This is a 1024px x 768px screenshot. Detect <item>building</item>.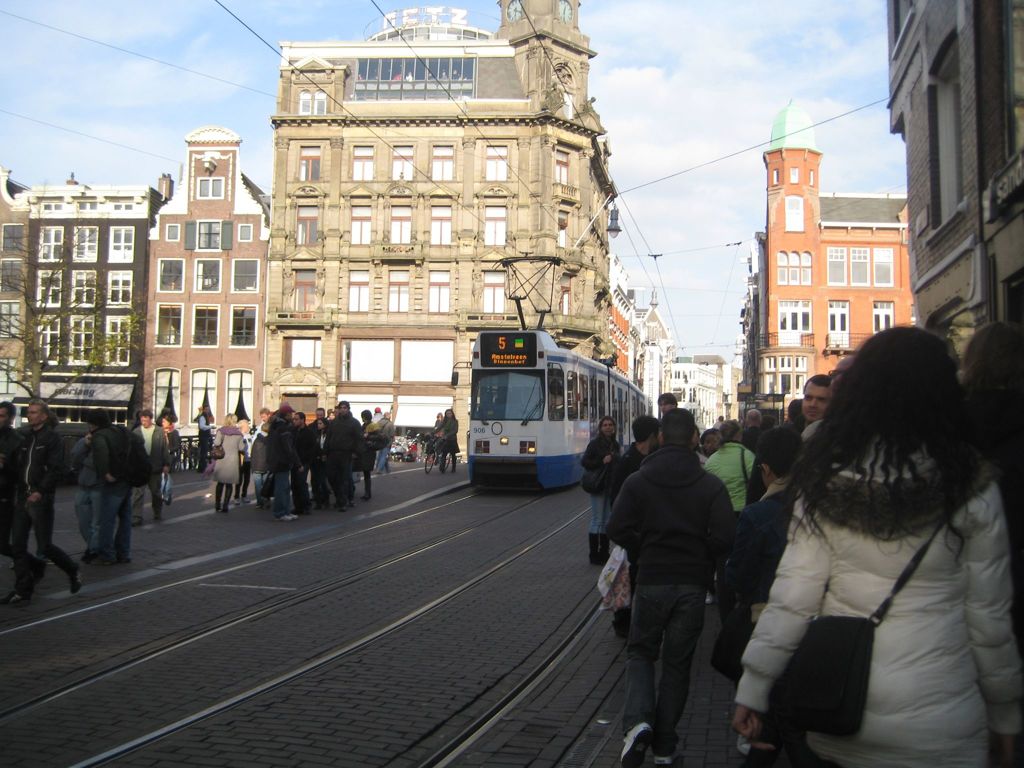
740, 97, 923, 428.
